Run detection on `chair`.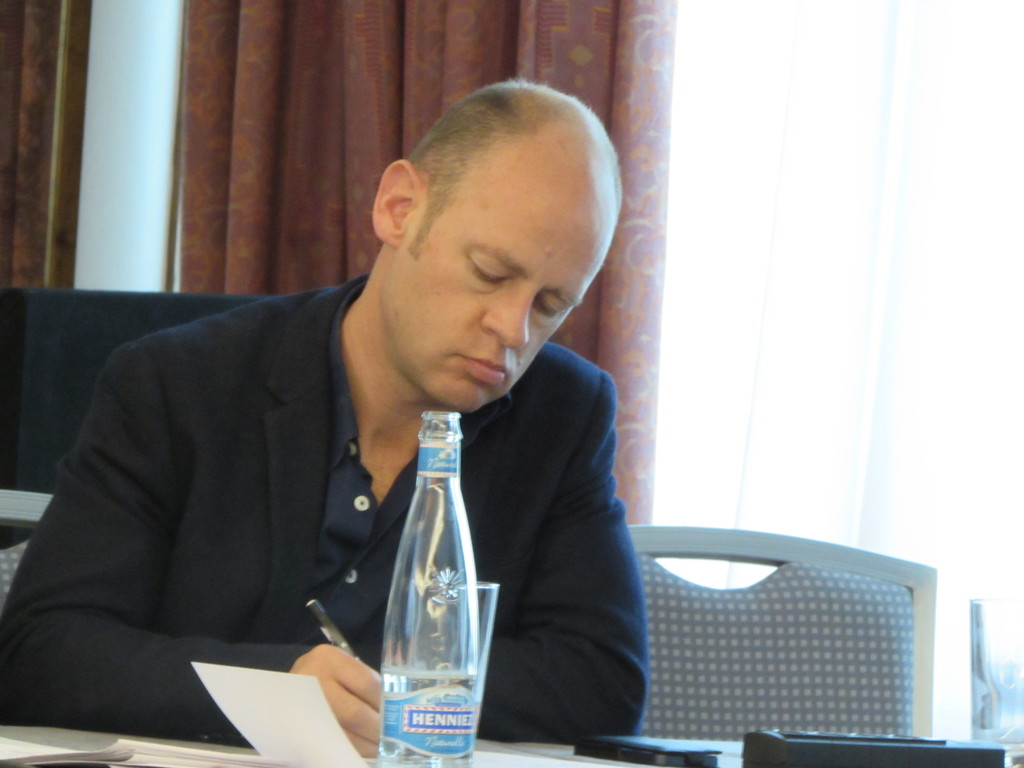
Result: x1=0, y1=488, x2=54, y2=638.
